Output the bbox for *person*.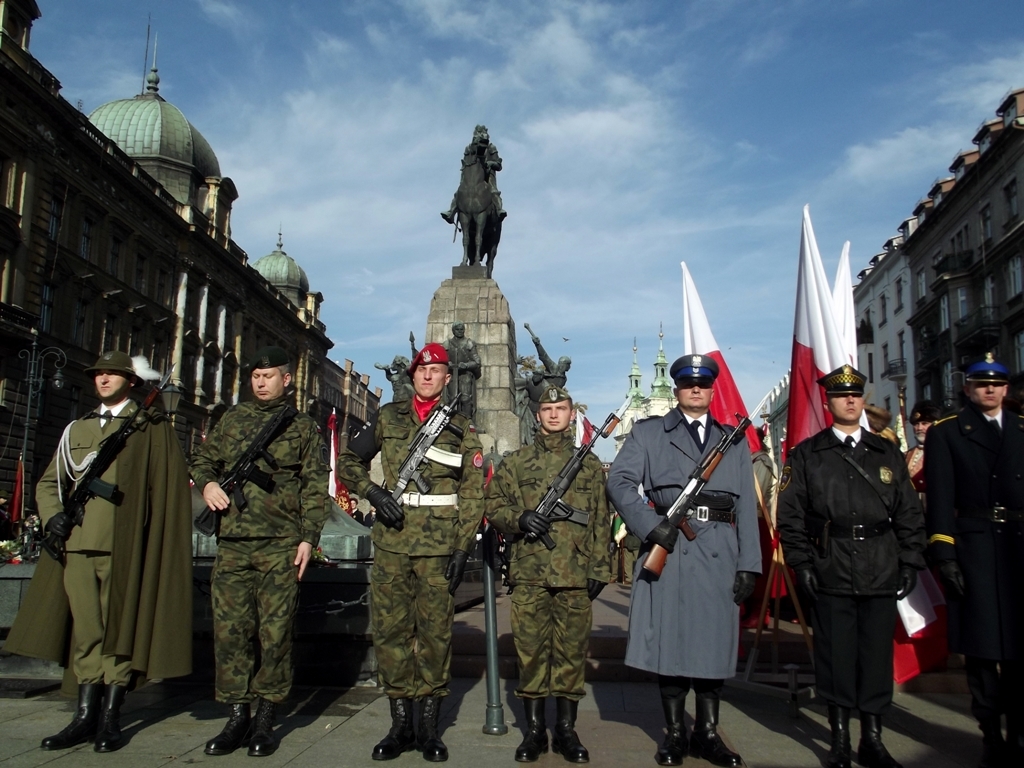
[484,386,605,763].
